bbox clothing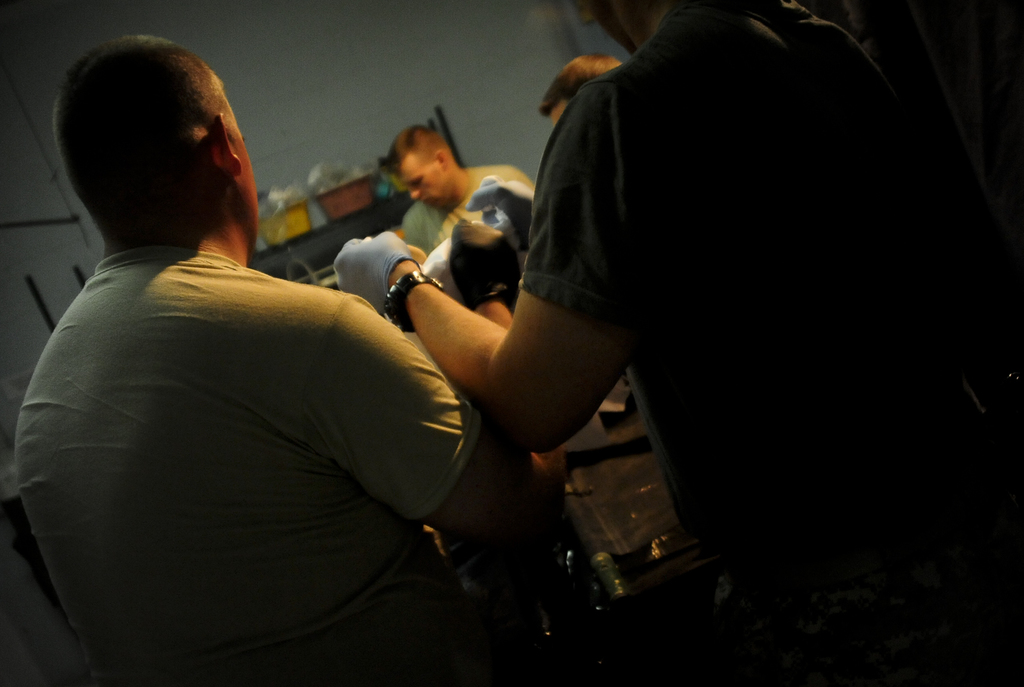
<box>27,165,489,665</box>
